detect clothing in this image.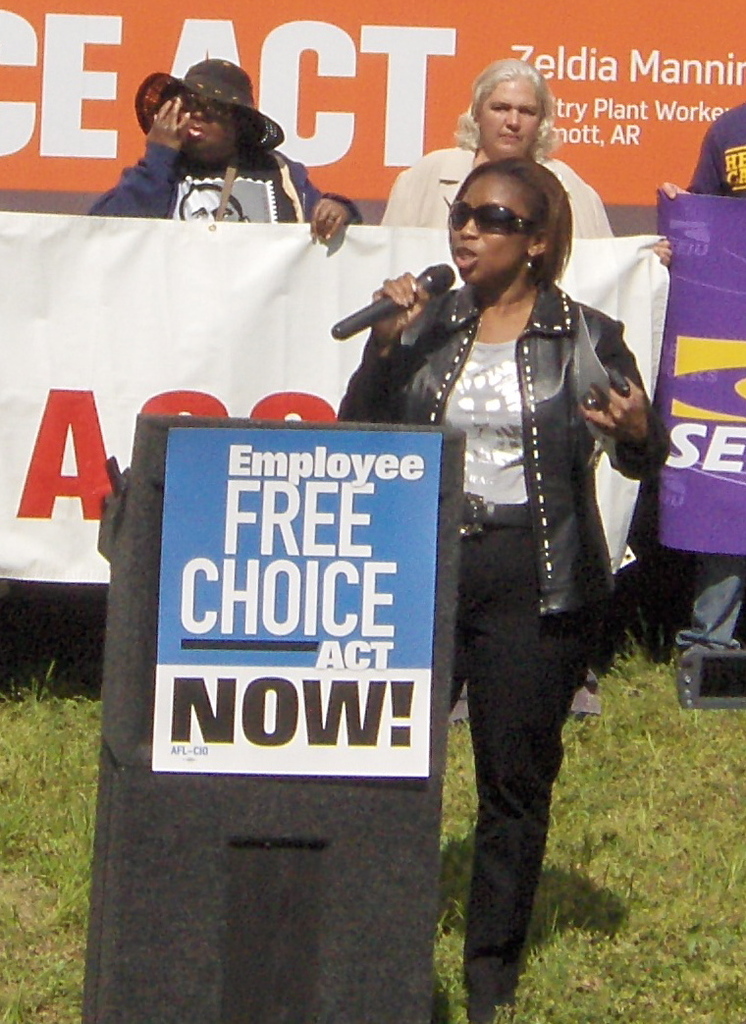
Detection: (left=659, top=555, right=745, bottom=668).
